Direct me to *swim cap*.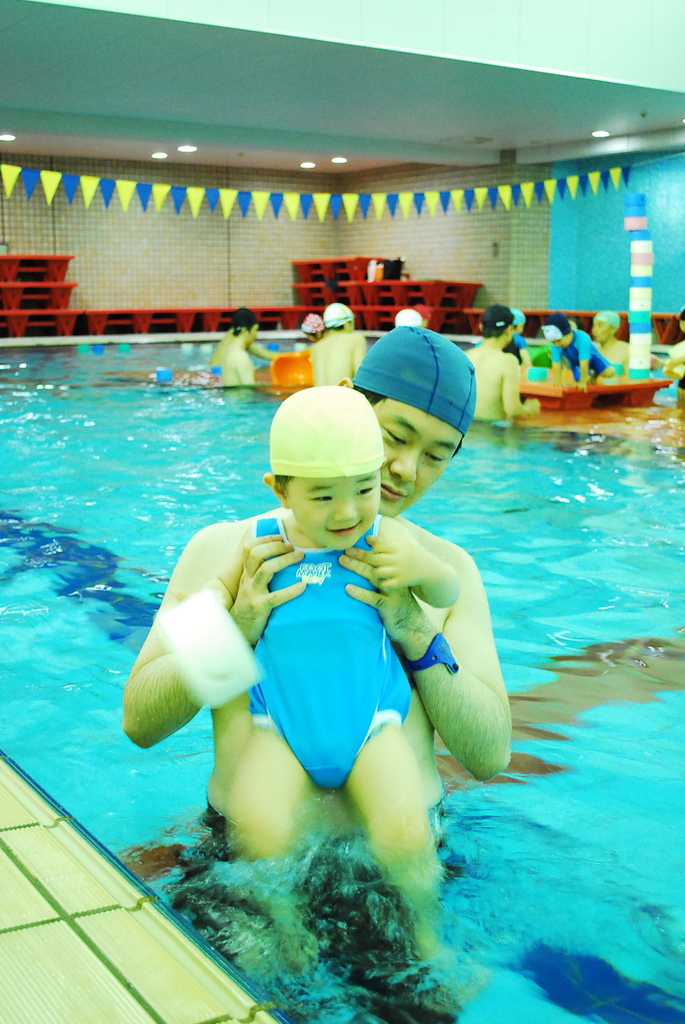
Direction: (541,310,569,344).
